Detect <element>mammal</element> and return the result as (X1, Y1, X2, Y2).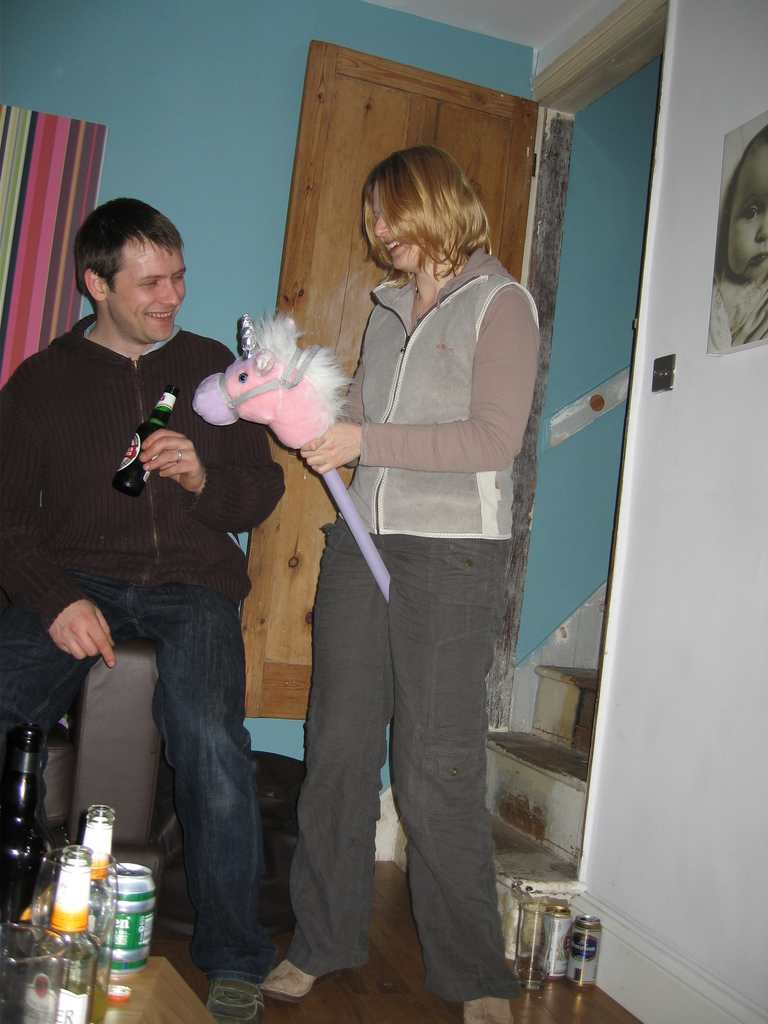
(243, 111, 547, 991).
